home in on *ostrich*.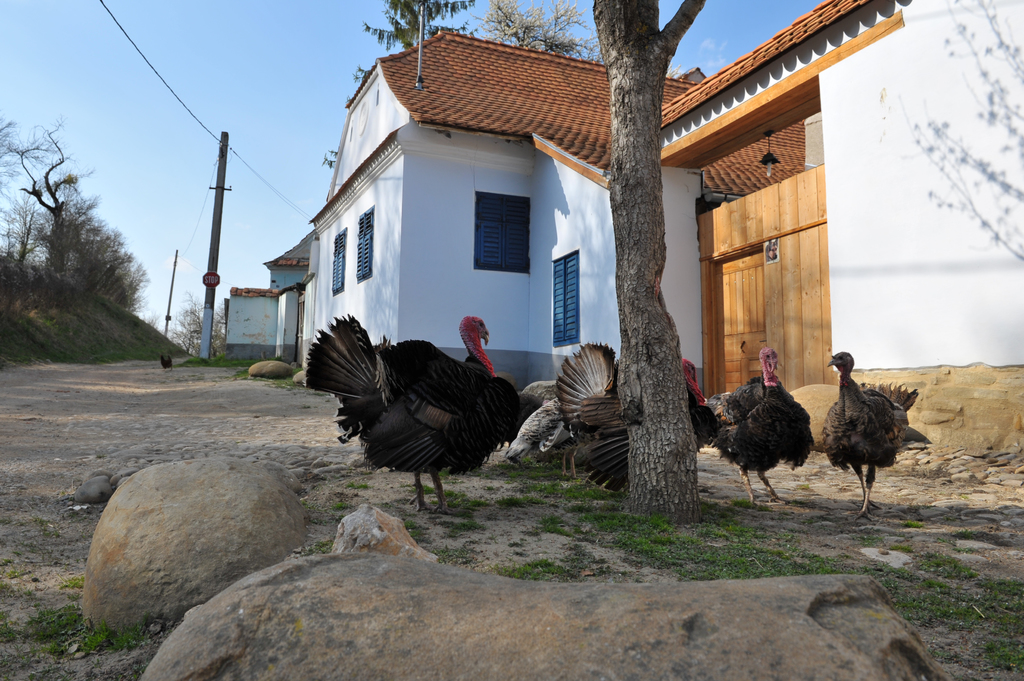
Homed in at 719:333:837:525.
